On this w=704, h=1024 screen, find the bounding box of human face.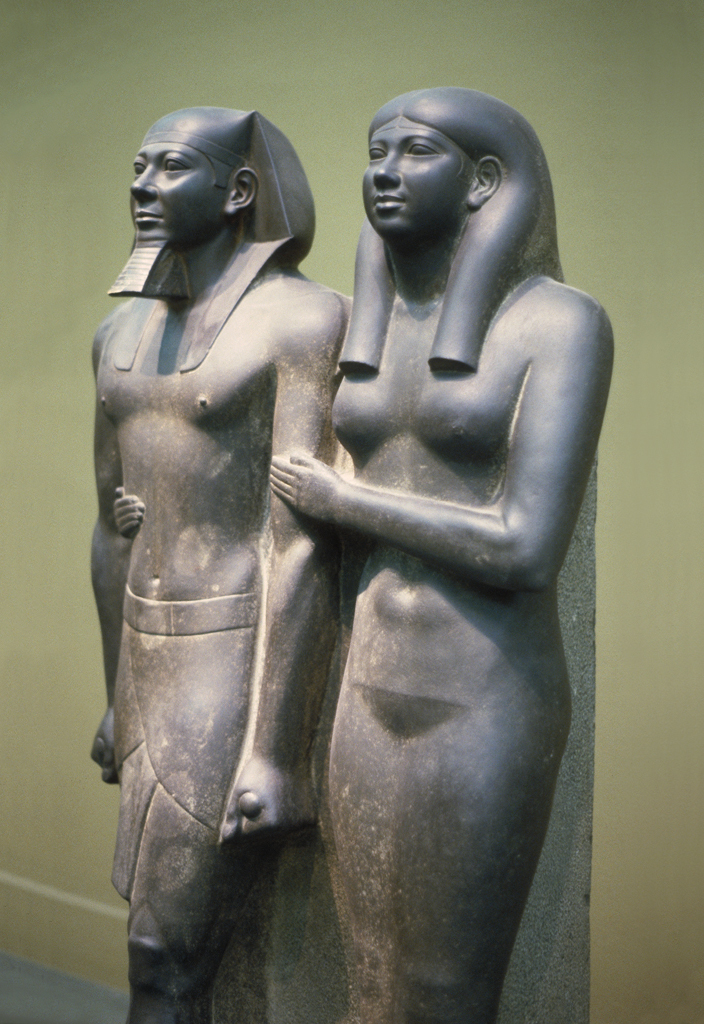
Bounding box: detection(364, 116, 479, 244).
